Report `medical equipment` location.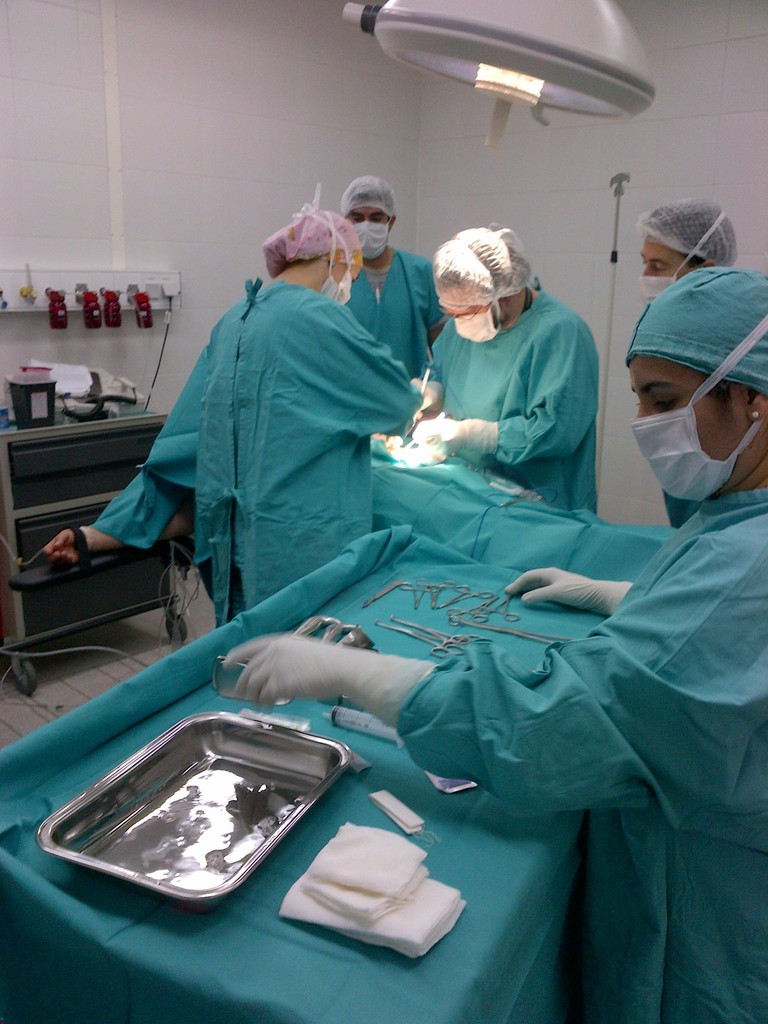
Report: Rect(400, 370, 431, 438).
